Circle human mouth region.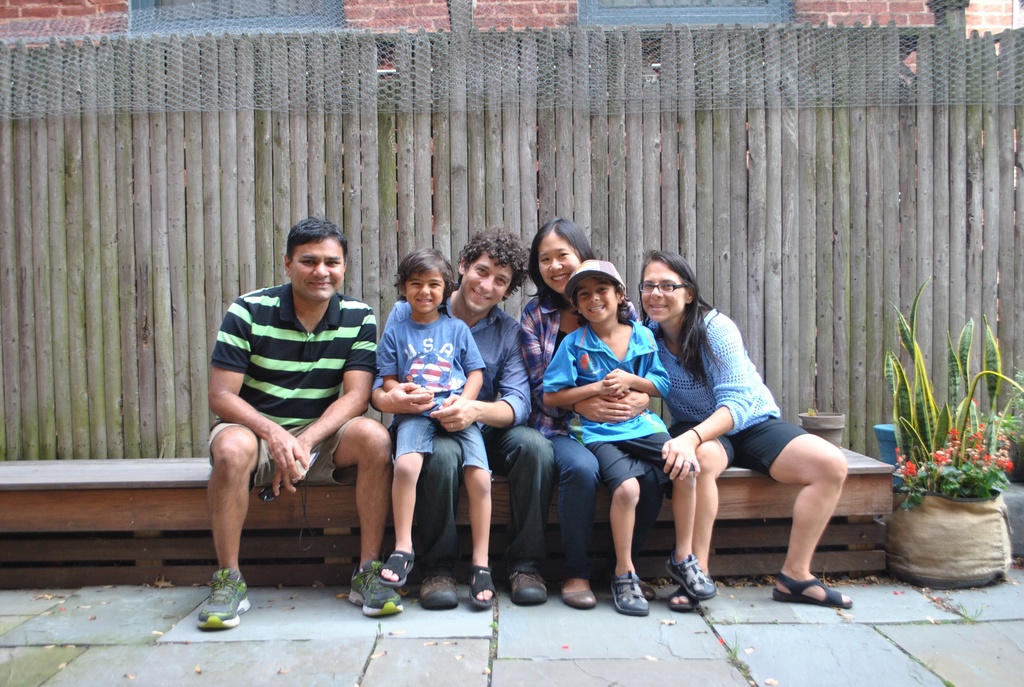
Region: left=649, top=306, right=664, bottom=309.
